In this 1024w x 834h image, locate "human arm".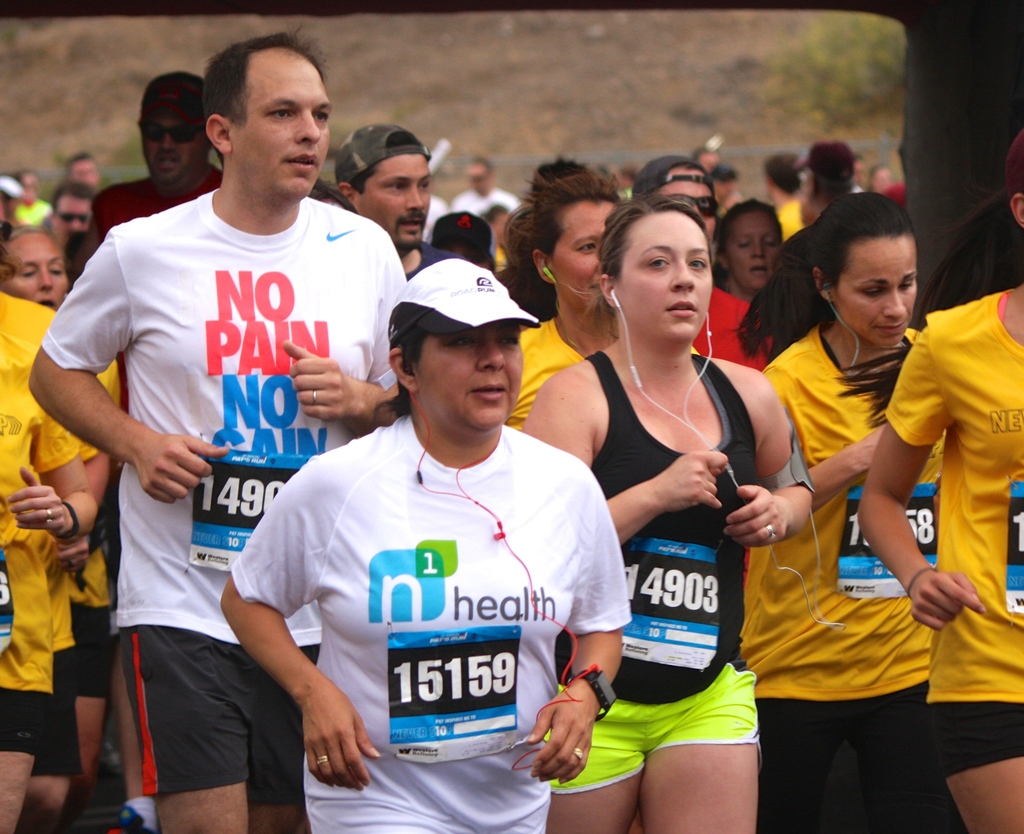
Bounding box: x1=753, y1=365, x2=882, y2=508.
